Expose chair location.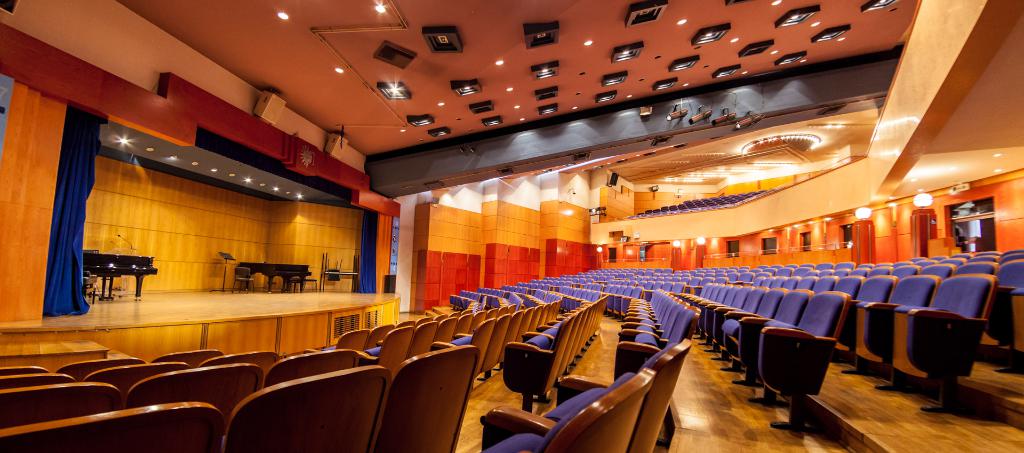
Exposed at <bbox>0, 363, 52, 378</bbox>.
